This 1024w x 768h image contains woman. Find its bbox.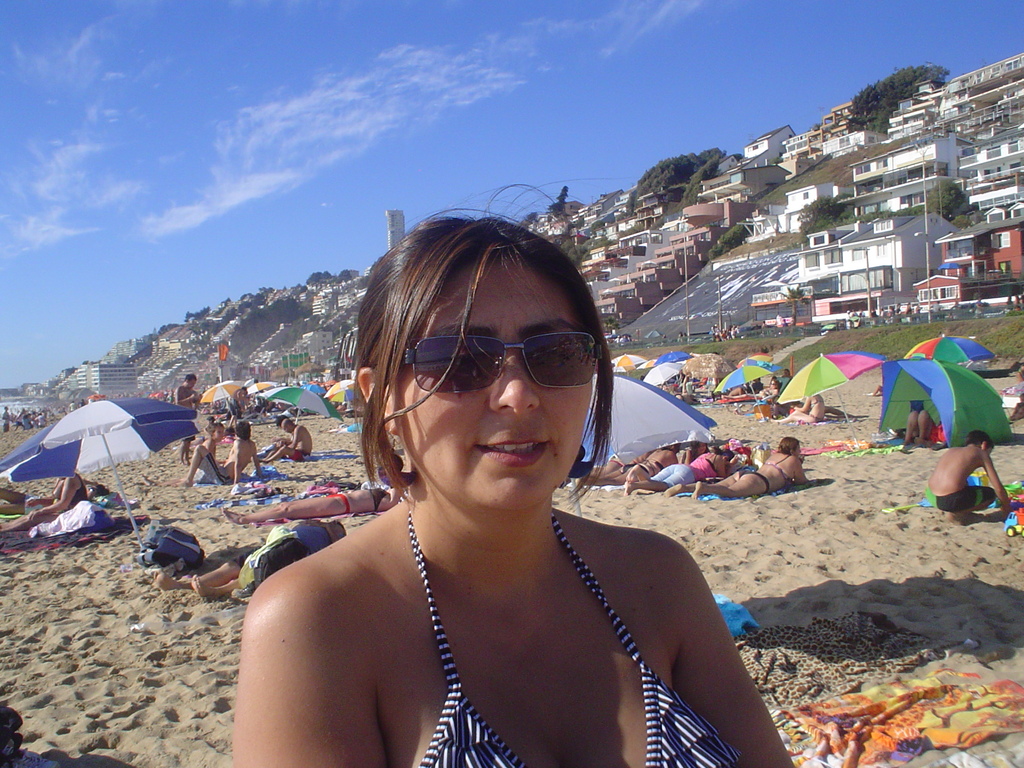
rect(234, 216, 751, 767).
